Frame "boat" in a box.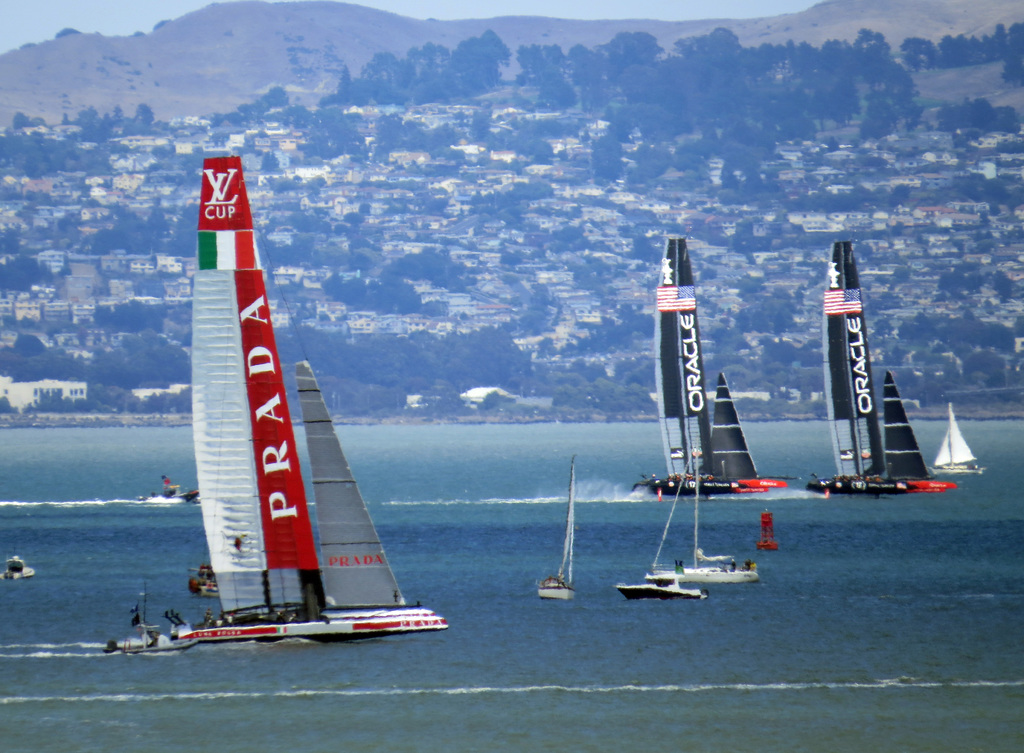
rect(877, 376, 952, 496).
